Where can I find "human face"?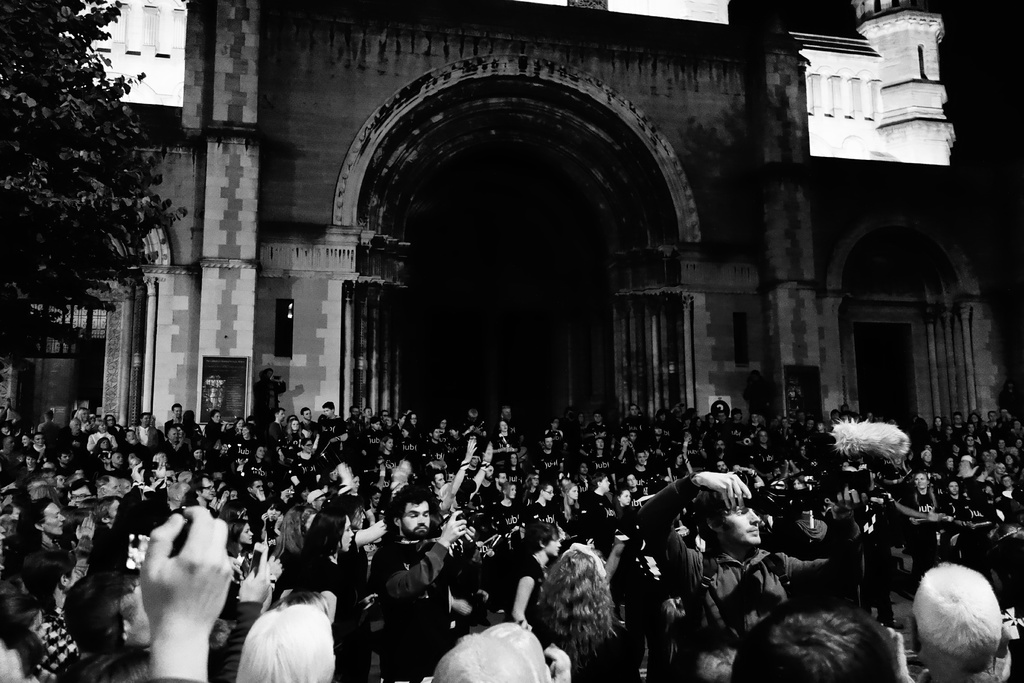
You can find it at l=44, t=498, r=70, b=540.
